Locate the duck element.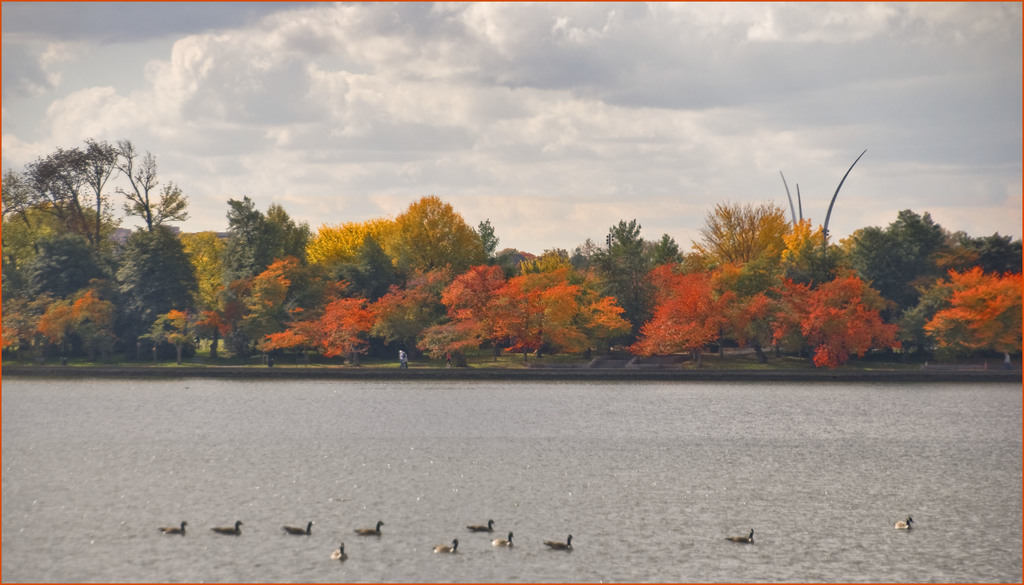
Element bbox: box(545, 533, 575, 549).
